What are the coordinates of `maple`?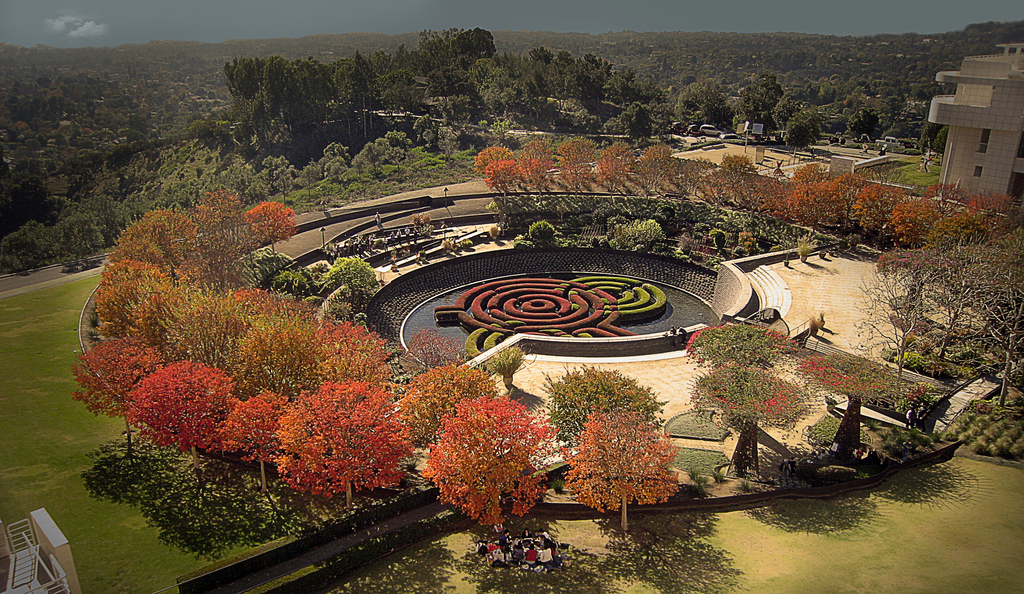
box(605, 133, 628, 200).
